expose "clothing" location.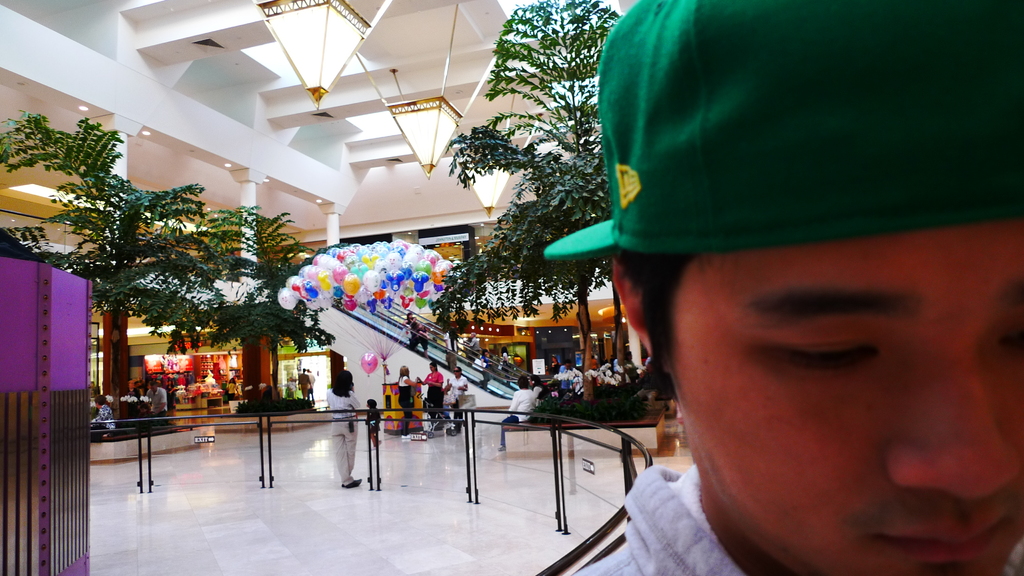
Exposed at locate(532, 387, 541, 412).
